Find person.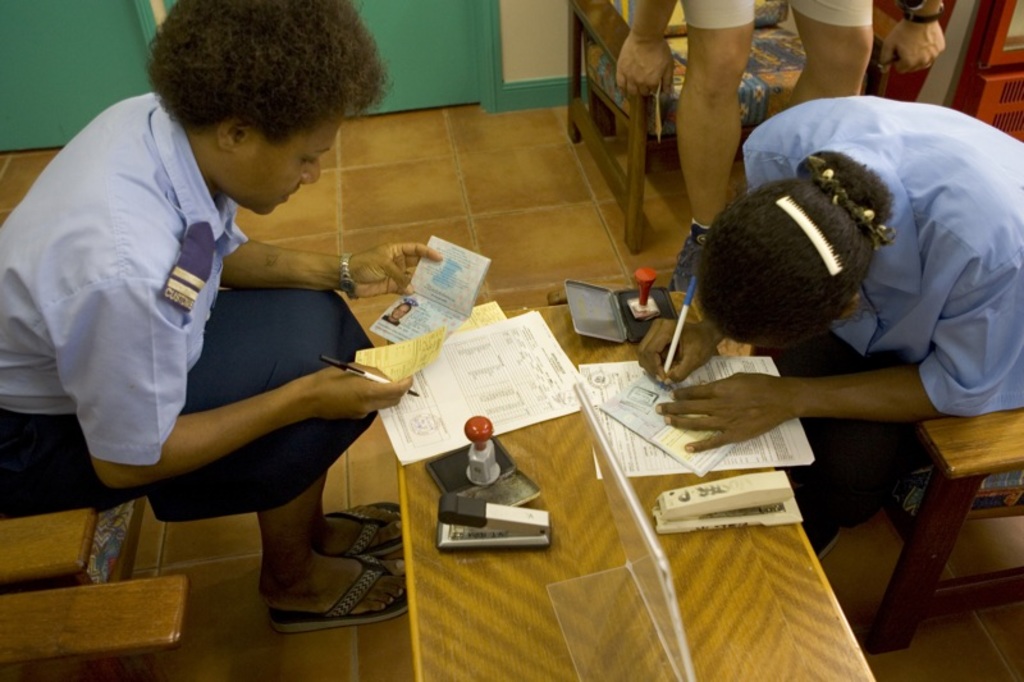
x1=666, y1=124, x2=987, y2=541.
